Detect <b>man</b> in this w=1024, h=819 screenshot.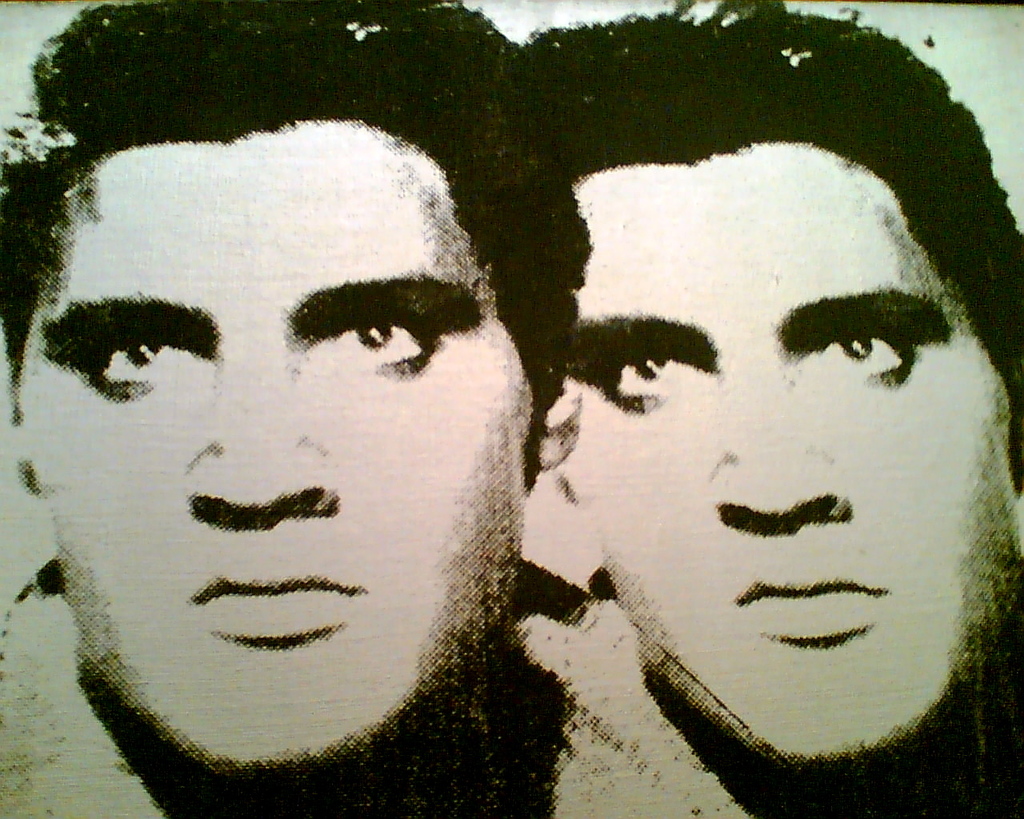
Detection: [0,0,757,818].
